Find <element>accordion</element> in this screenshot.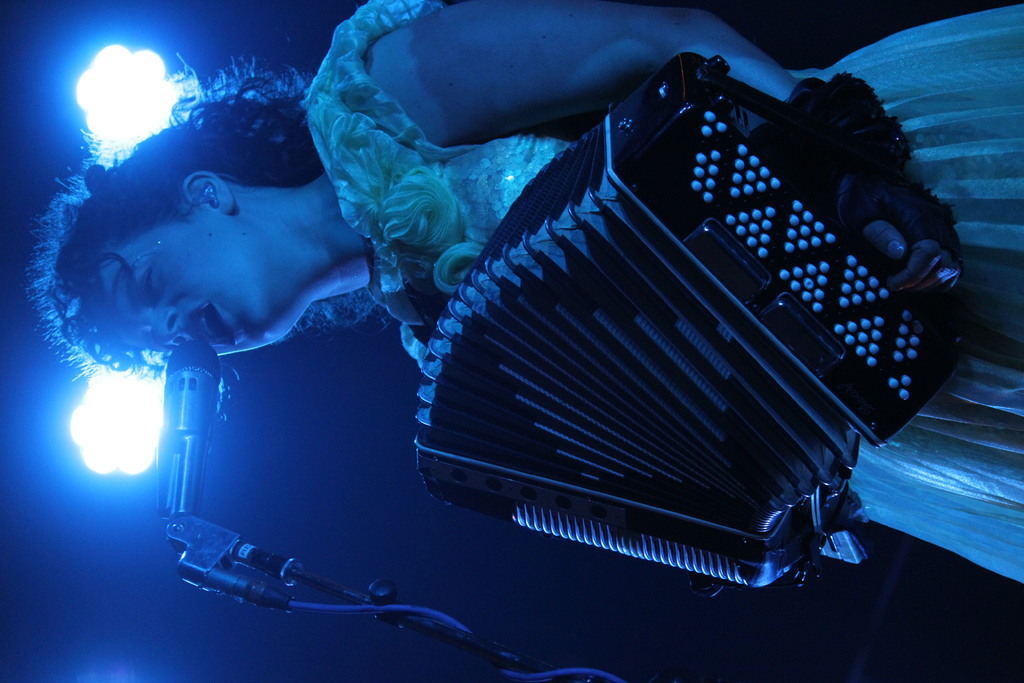
The bounding box for <element>accordion</element> is crop(364, 34, 980, 599).
